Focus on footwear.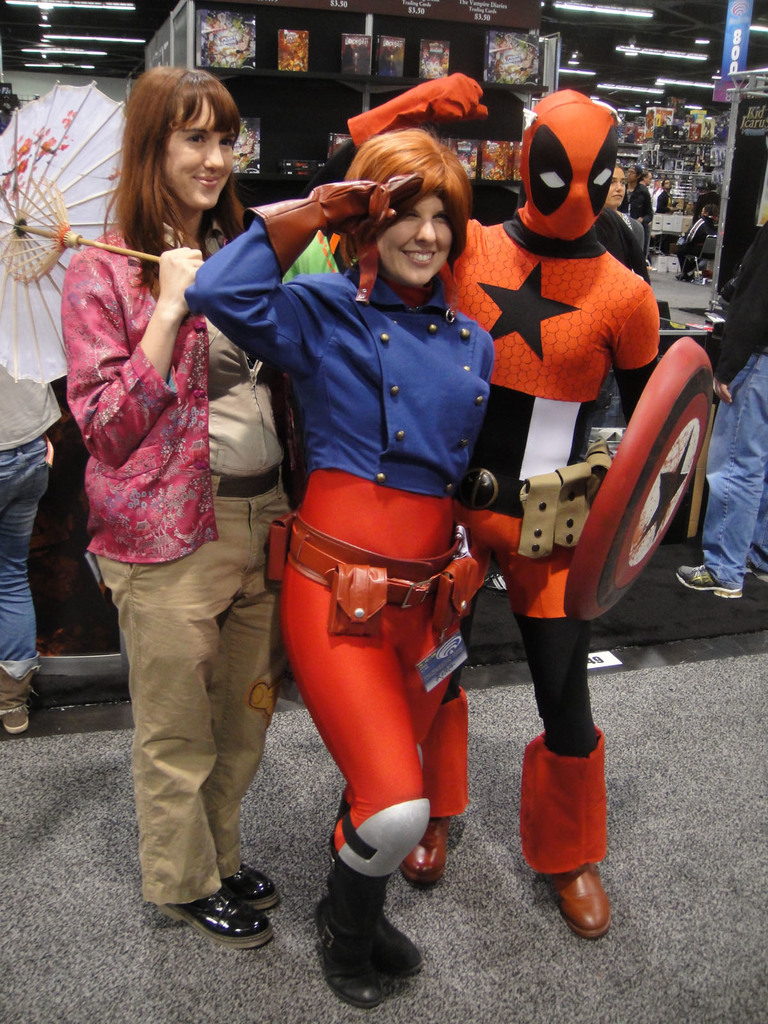
Focused at 749/563/767/584.
